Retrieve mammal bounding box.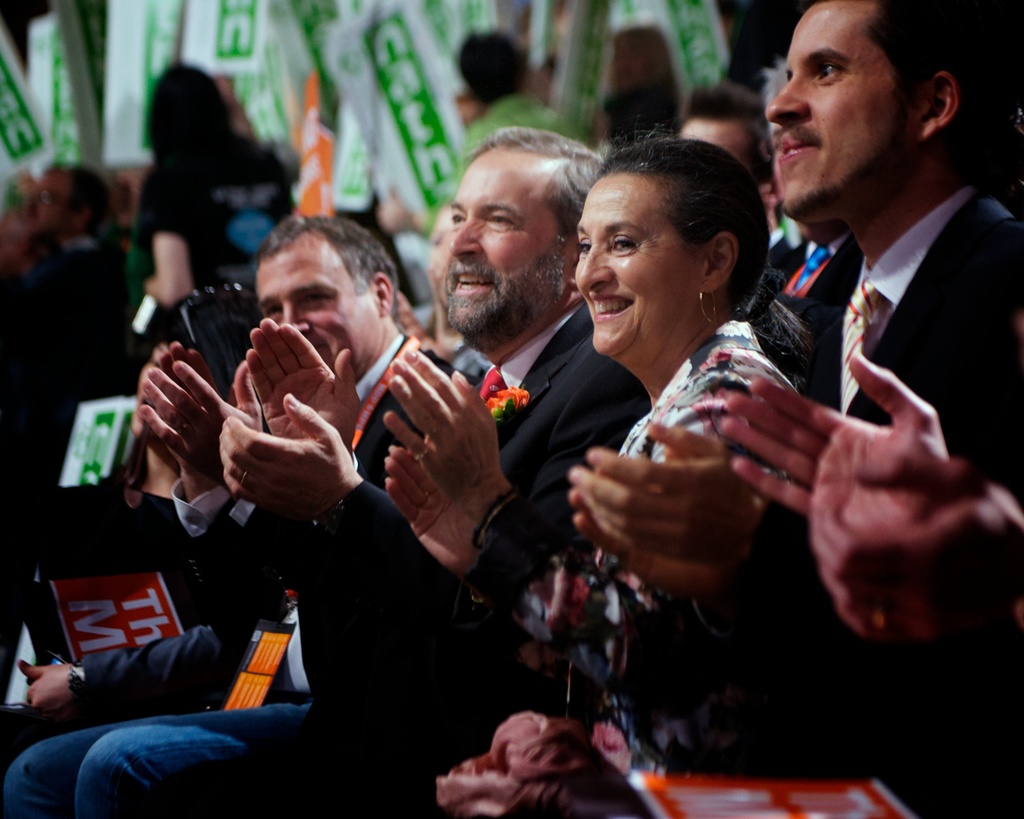
Bounding box: (left=714, top=349, right=1023, bottom=818).
